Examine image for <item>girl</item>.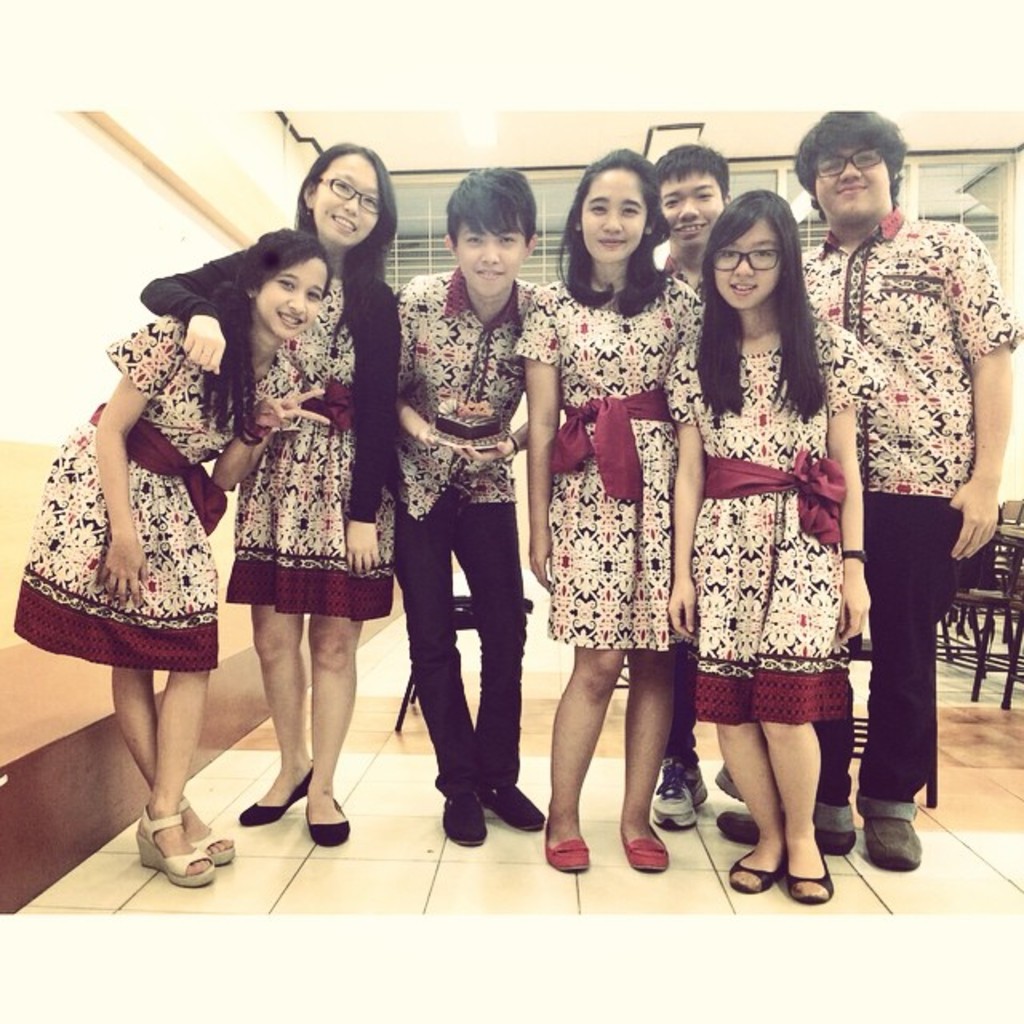
Examination result: x1=11 y1=222 x2=334 y2=886.
